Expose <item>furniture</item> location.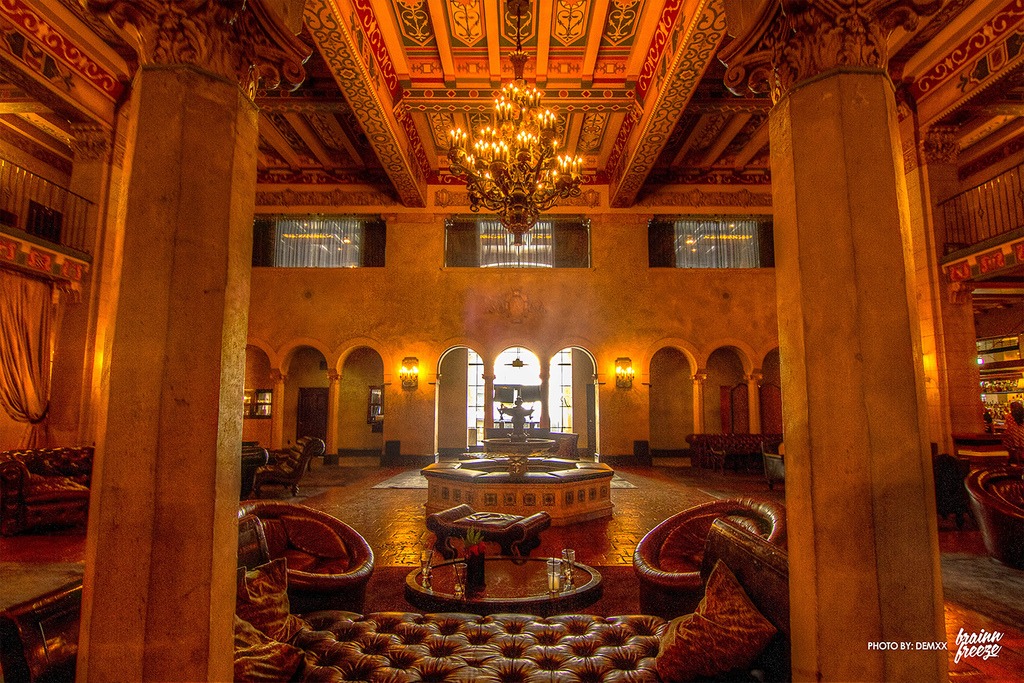
Exposed at region(685, 432, 785, 472).
